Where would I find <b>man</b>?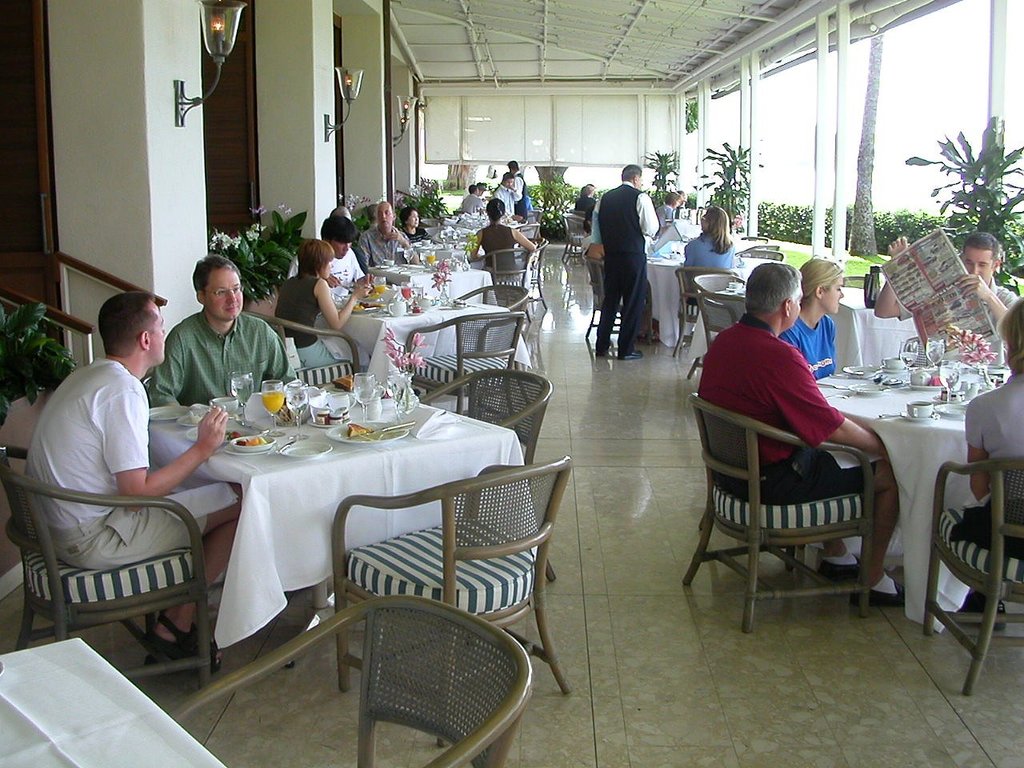
At (322, 213, 382, 296).
